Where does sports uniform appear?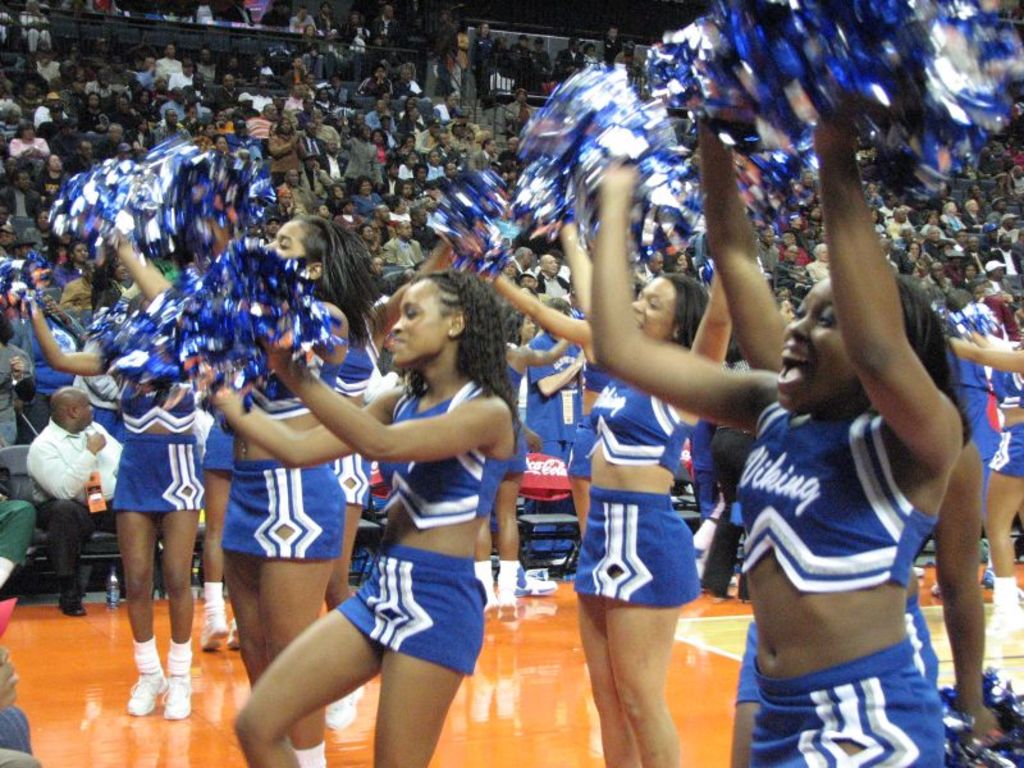
Appears at bbox=(503, 360, 524, 471).
